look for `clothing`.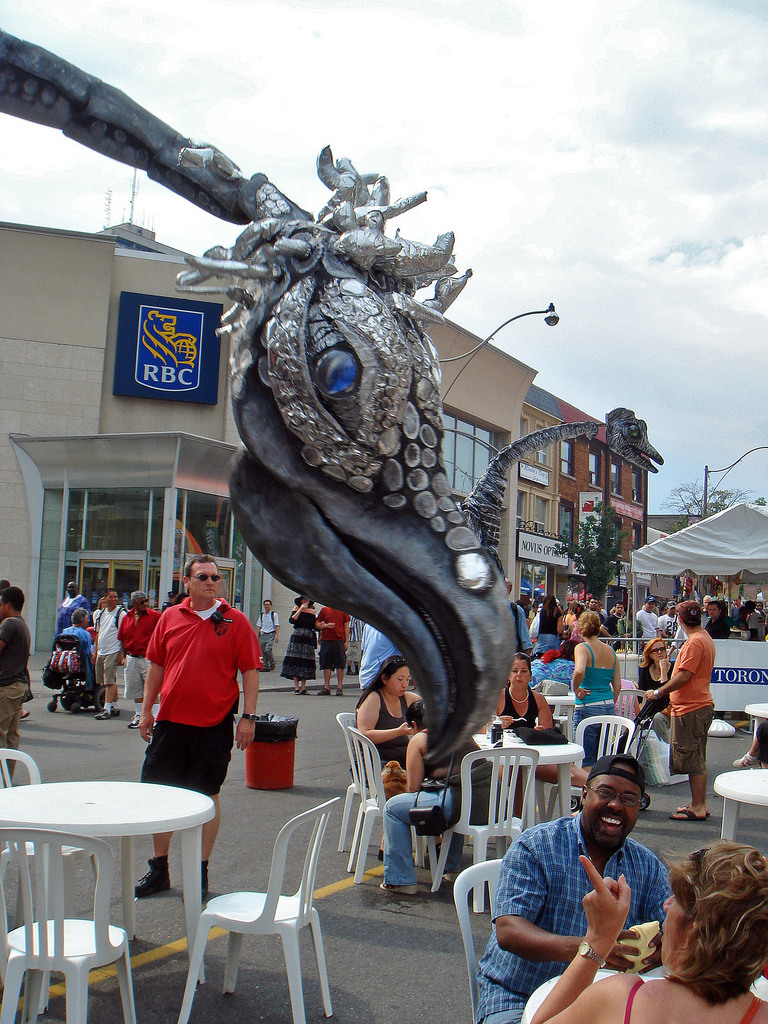
Found: 279:611:317:684.
